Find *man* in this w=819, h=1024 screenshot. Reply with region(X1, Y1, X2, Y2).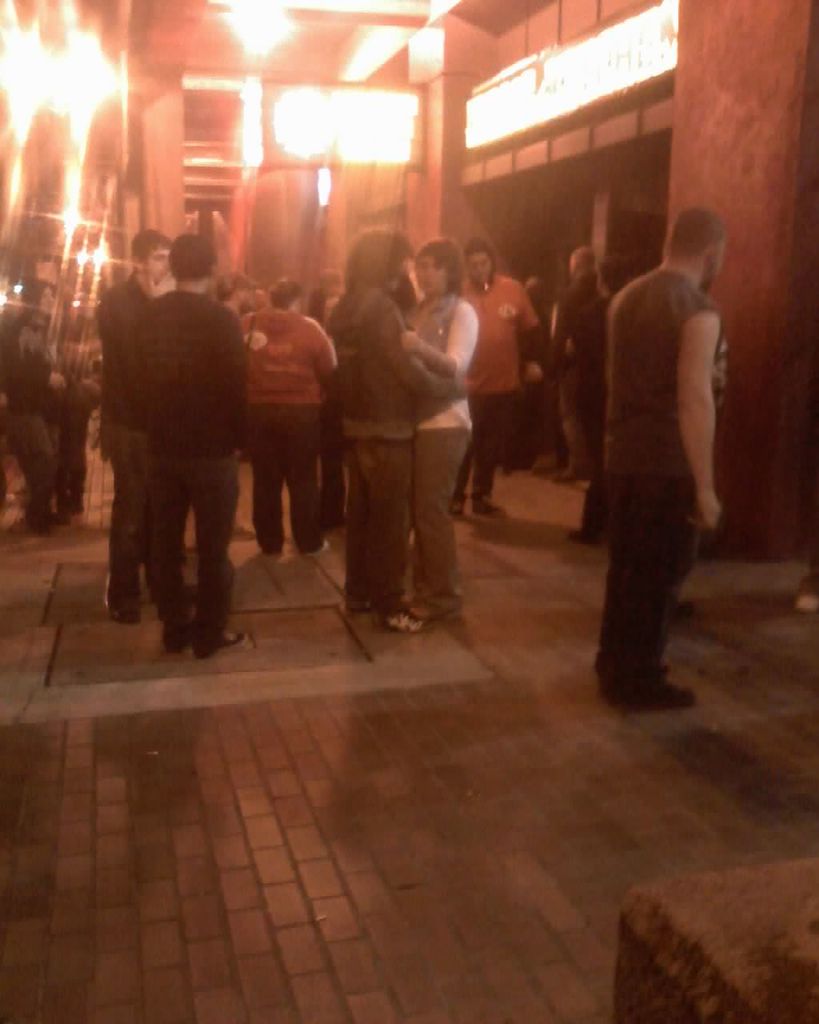
region(214, 267, 248, 317).
